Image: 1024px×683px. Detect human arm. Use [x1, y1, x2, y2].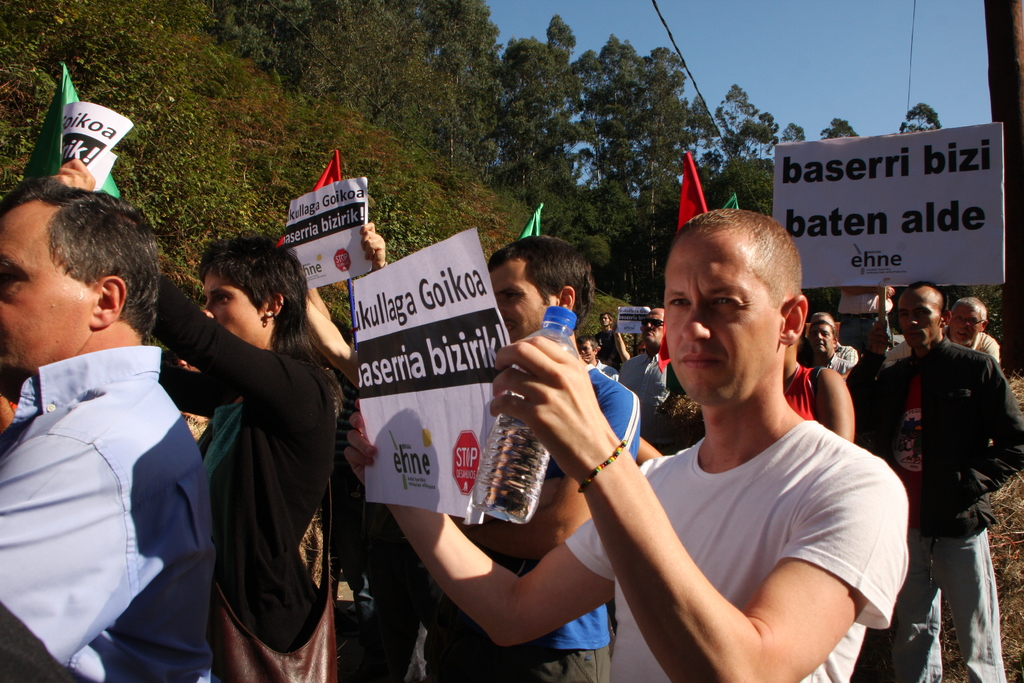
[941, 357, 1023, 502].
